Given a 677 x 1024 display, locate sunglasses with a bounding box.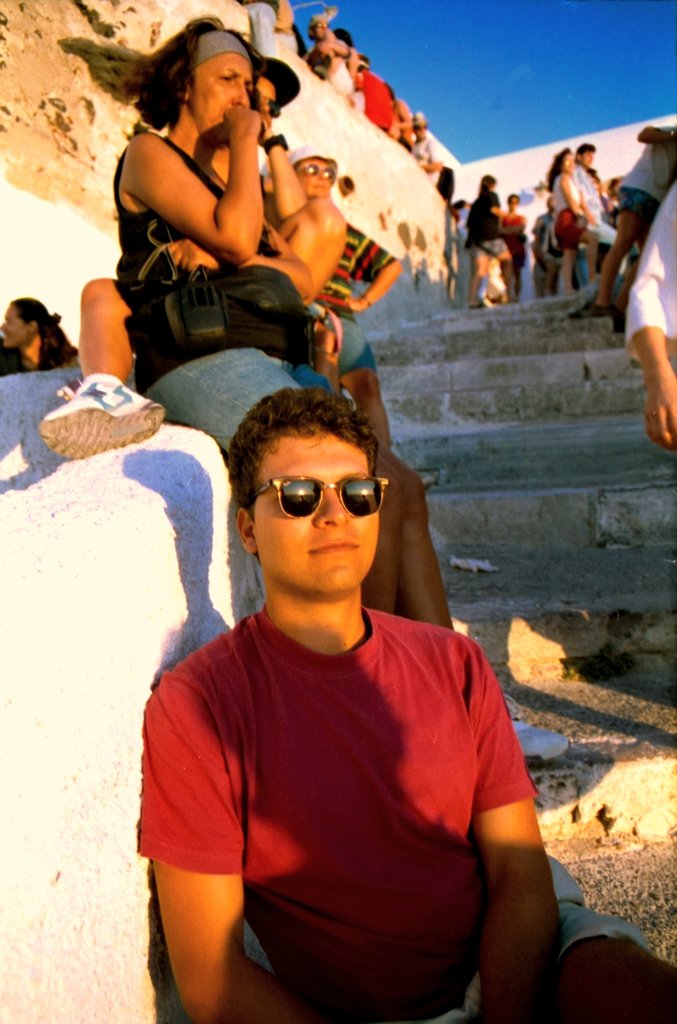
Located: x1=303, y1=161, x2=334, y2=180.
